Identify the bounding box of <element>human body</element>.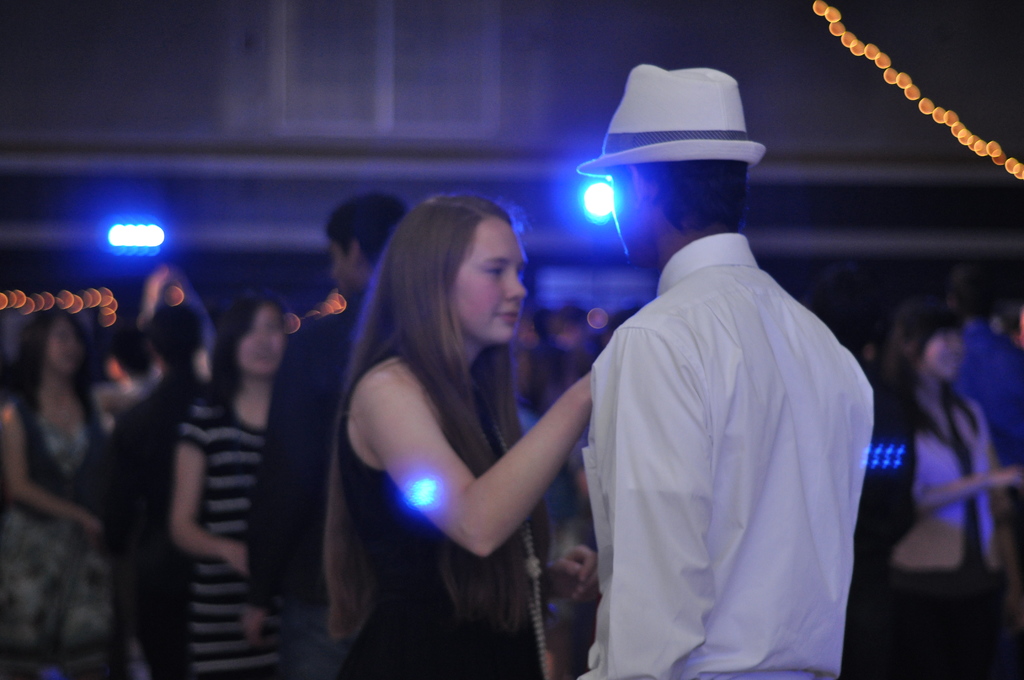
Rect(574, 67, 881, 677).
